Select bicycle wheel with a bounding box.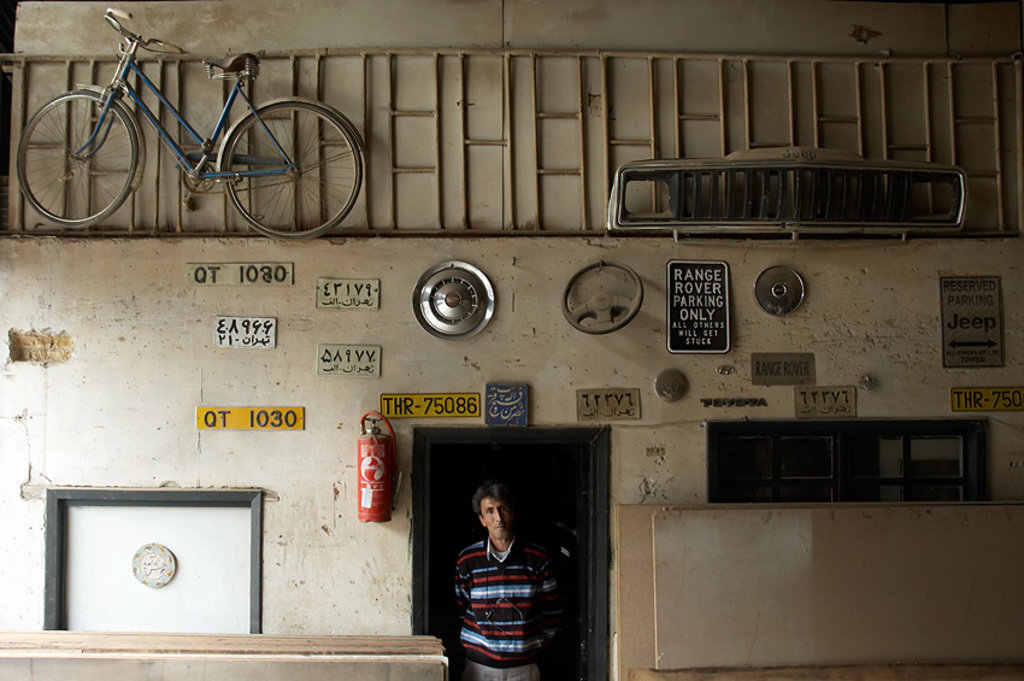
BBox(195, 93, 375, 213).
